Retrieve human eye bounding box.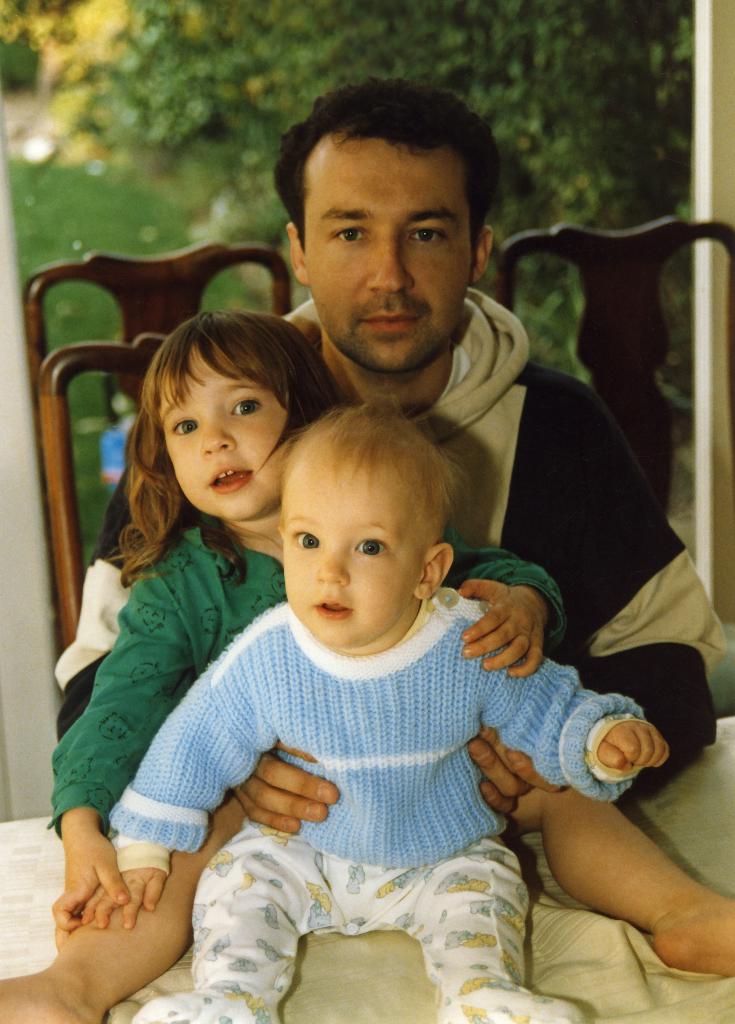
Bounding box: 169 412 199 436.
